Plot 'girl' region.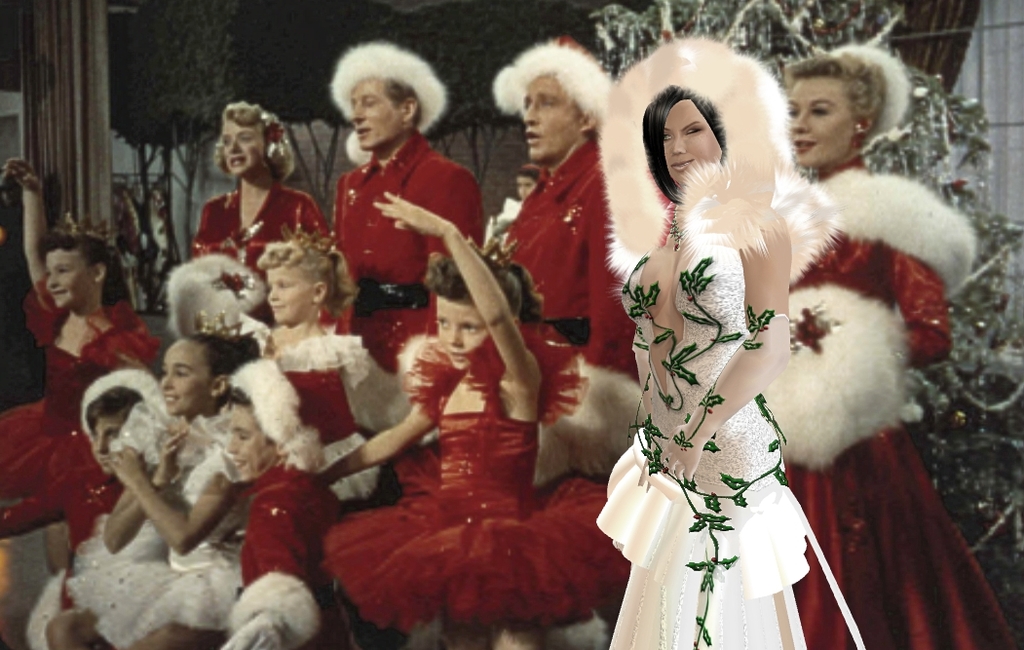
Plotted at locate(186, 100, 332, 334).
